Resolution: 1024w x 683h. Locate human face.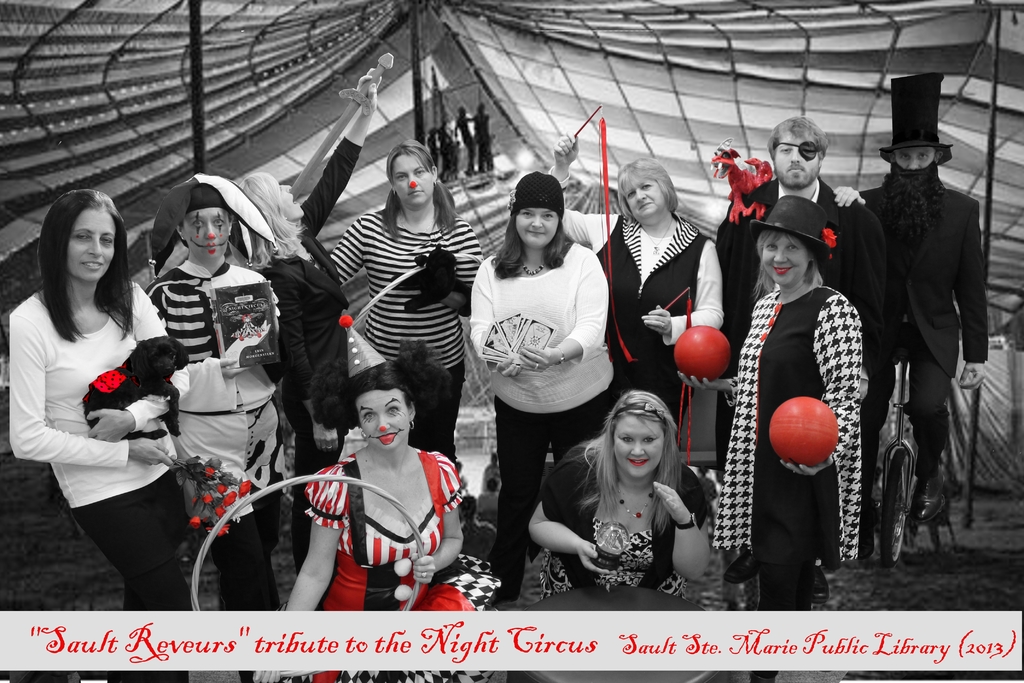
detection(897, 147, 934, 169).
